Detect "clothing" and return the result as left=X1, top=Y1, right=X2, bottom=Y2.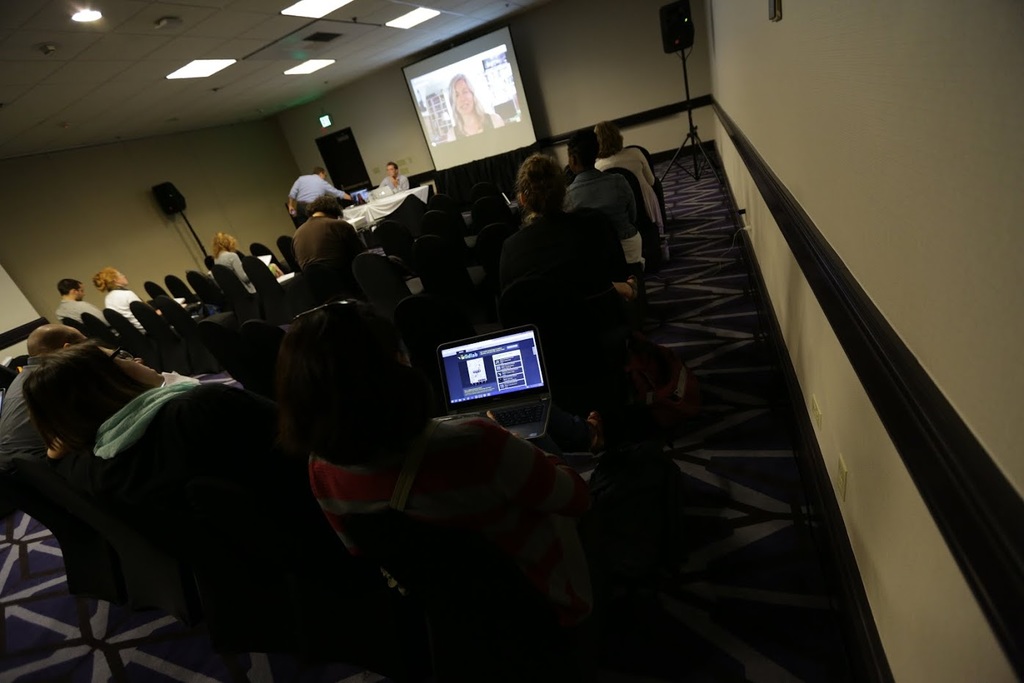
left=506, top=211, right=626, bottom=281.
